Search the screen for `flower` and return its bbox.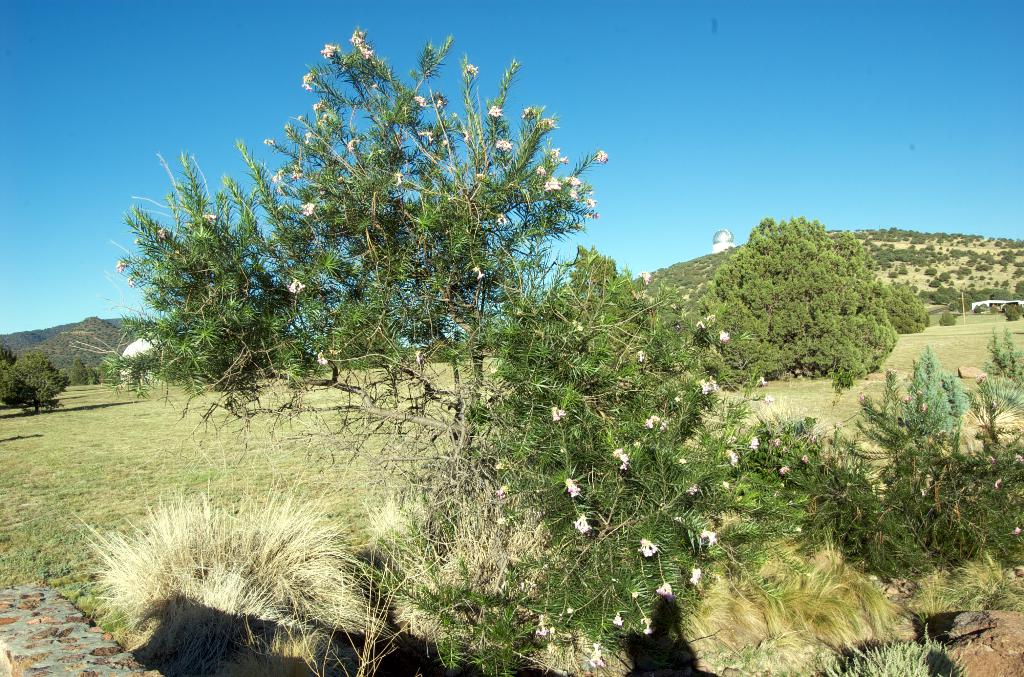
Found: (561,477,579,494).
